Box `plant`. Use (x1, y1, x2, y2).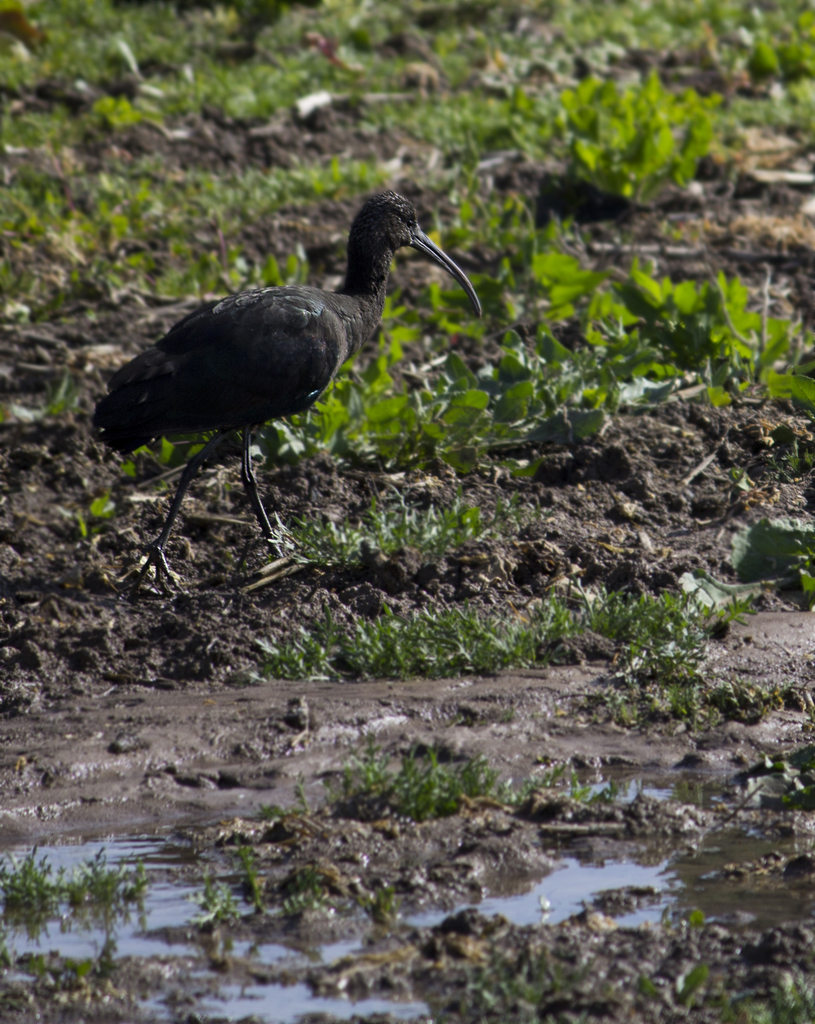
(749, 961, 814, 1023).
